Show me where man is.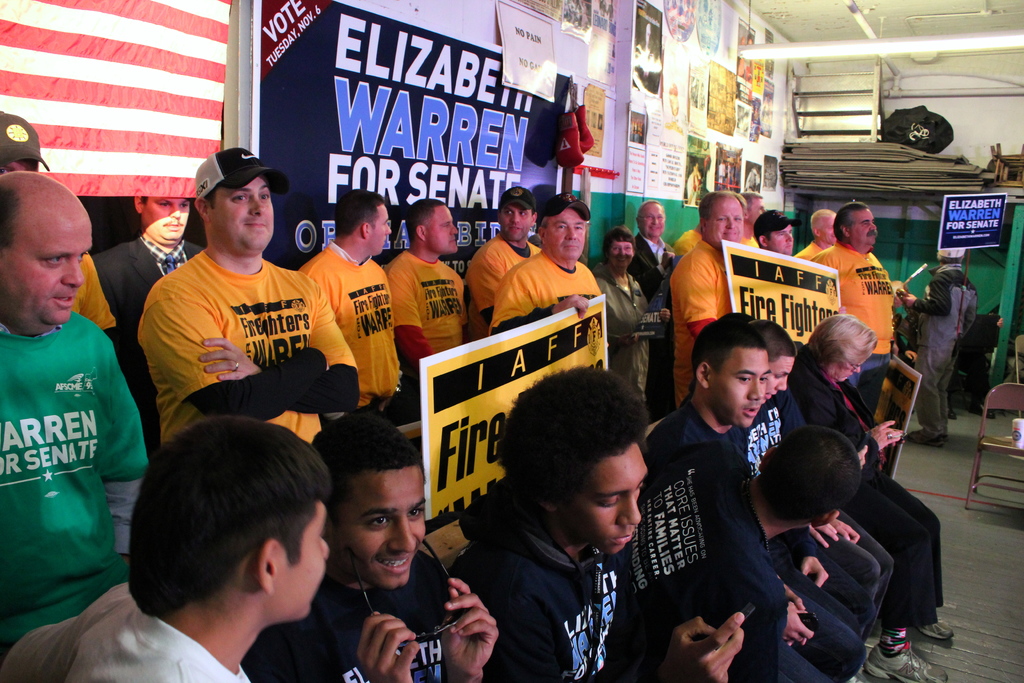
man is at {"x1": 92, "y1": 198, "x2": 210, "y2": 447}.
